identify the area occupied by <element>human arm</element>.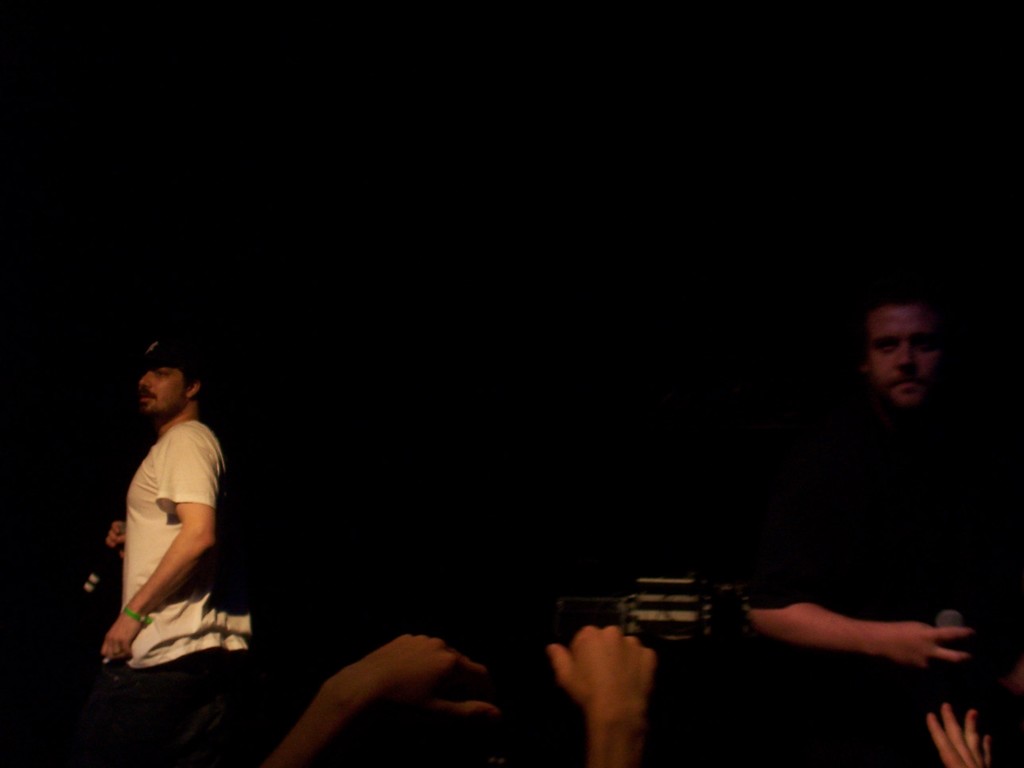
Area: (left=537, top=614, right=665, bottom=767).
